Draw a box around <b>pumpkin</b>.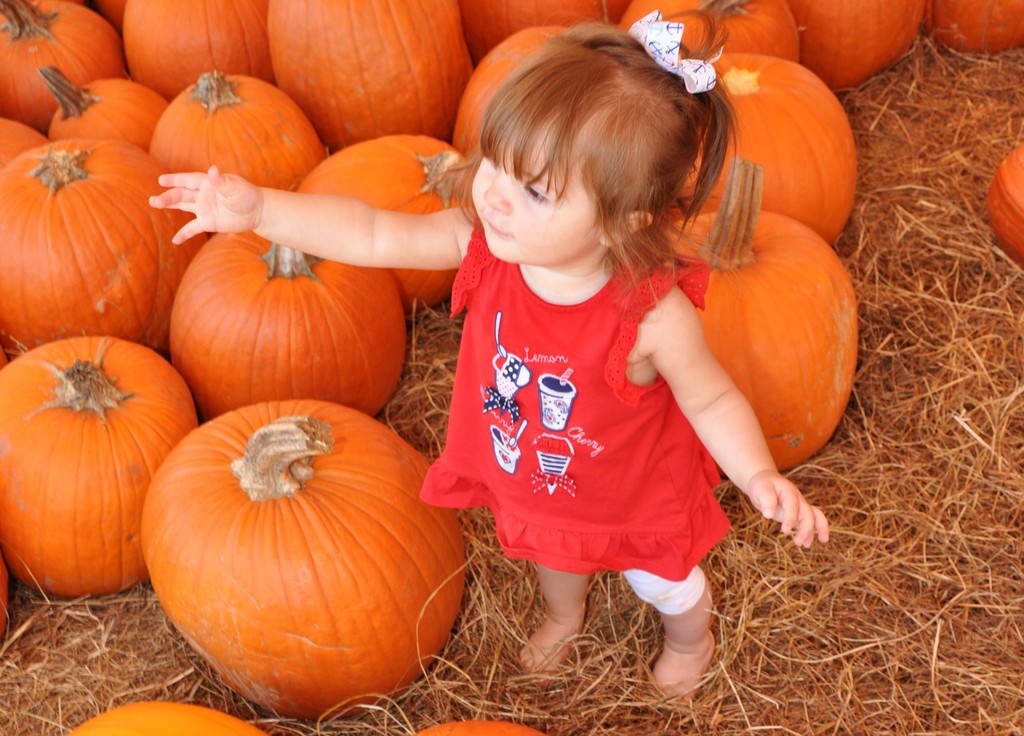
(57, 692, 267, 735).
